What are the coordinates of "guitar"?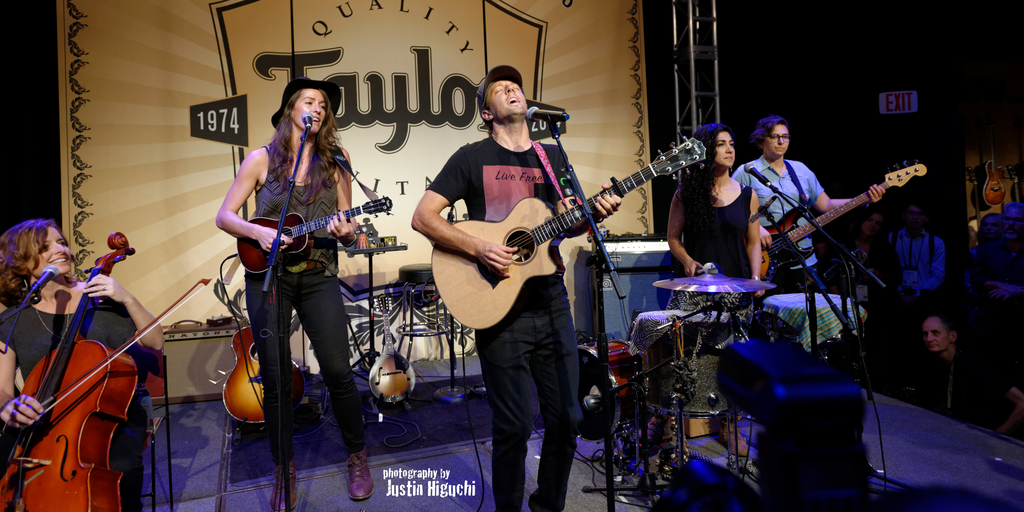
select_region(761, 160, 929, 277).
